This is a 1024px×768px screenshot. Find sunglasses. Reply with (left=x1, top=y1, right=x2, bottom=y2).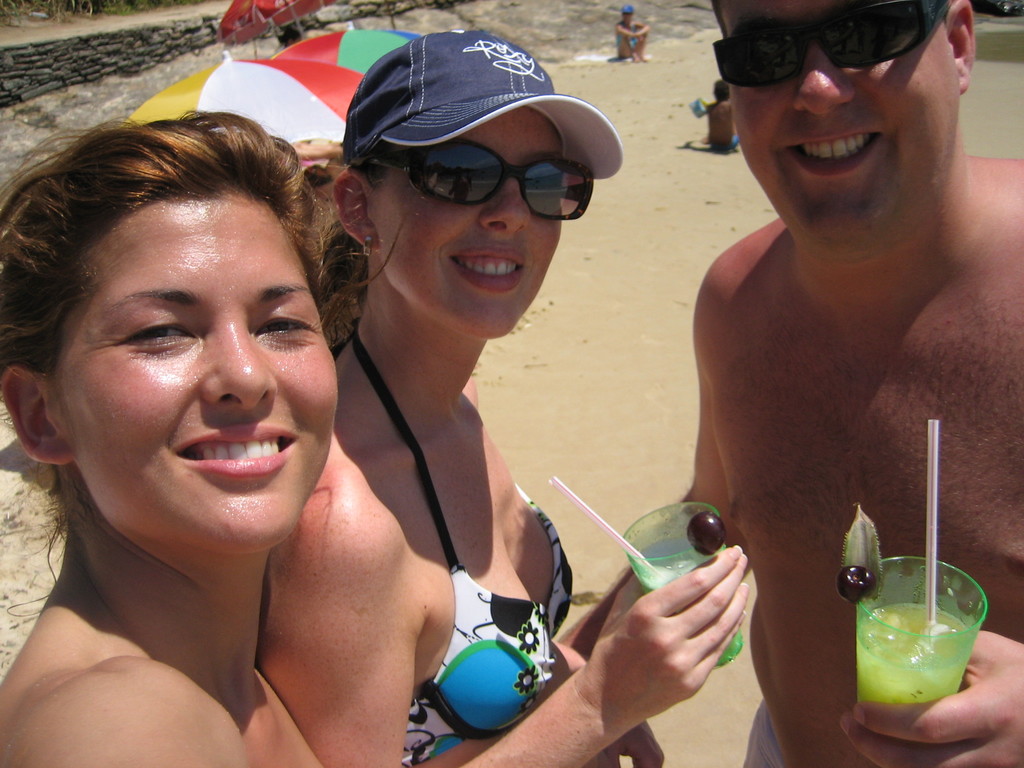
(left=712, top=2, right=954, bottom=88).
